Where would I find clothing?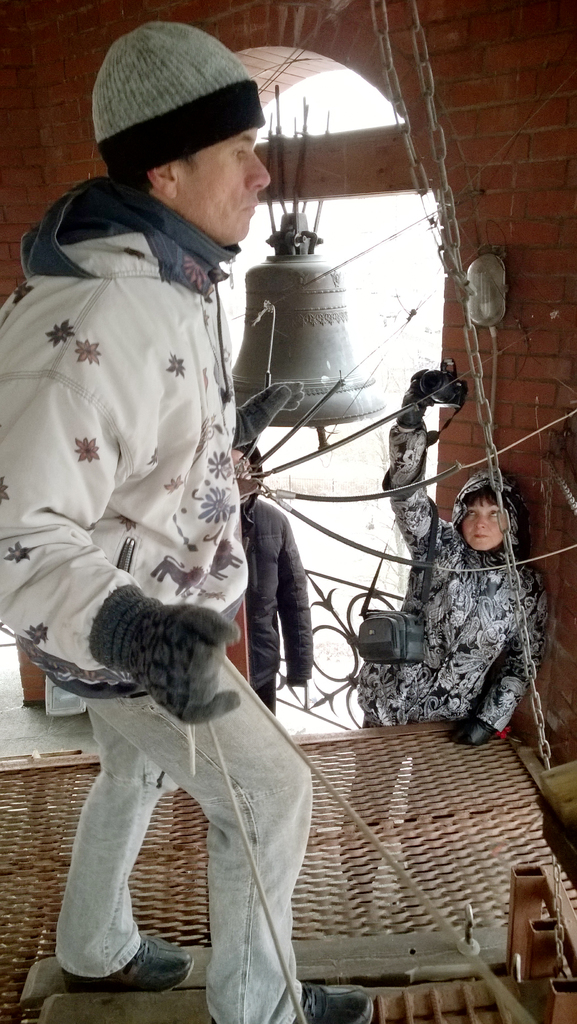
At <bbox>233, 436, 314, 717</bbox>.
